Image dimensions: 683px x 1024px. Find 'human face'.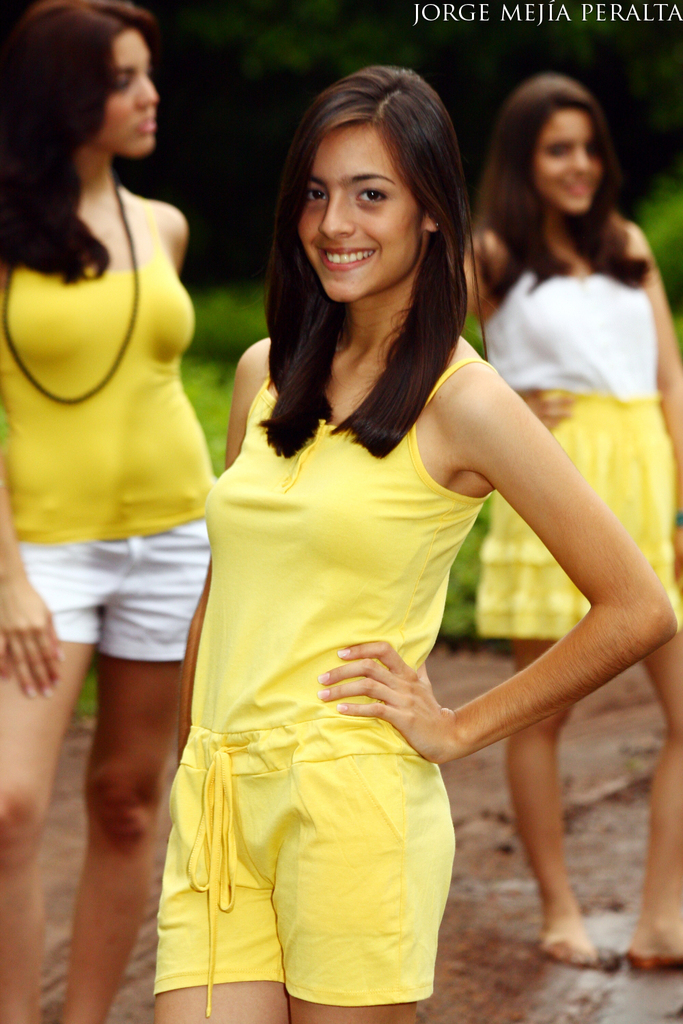
[x1=537, y1=116, x2=602, y2=214].
